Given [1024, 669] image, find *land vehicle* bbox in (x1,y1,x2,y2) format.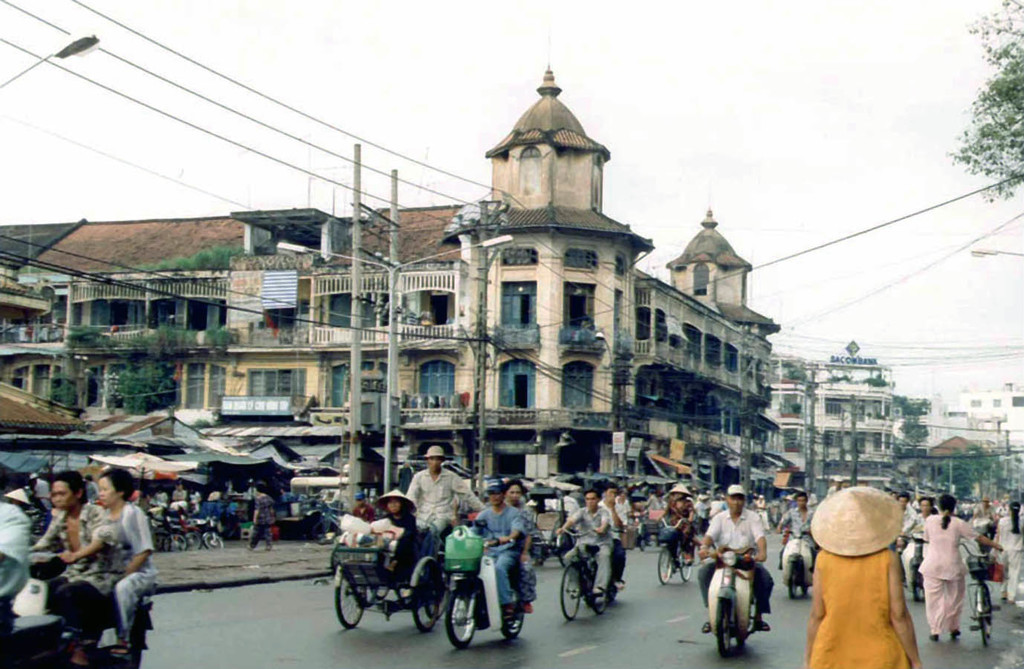
(636,513,660,558).
